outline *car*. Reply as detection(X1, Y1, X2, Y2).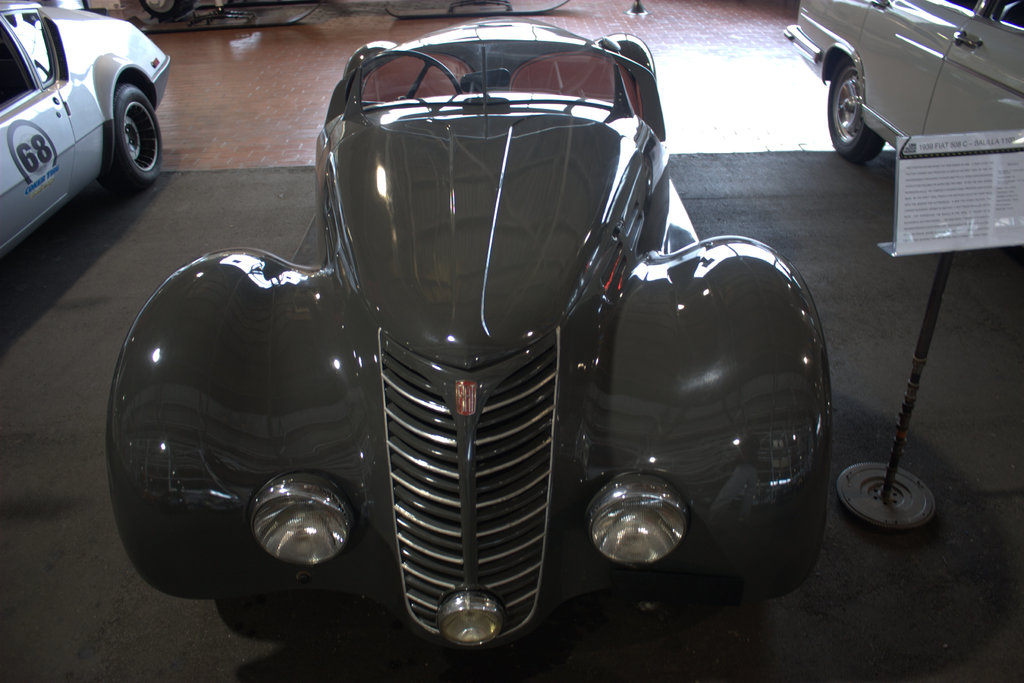
detection(780, 0, 1023, 162).
